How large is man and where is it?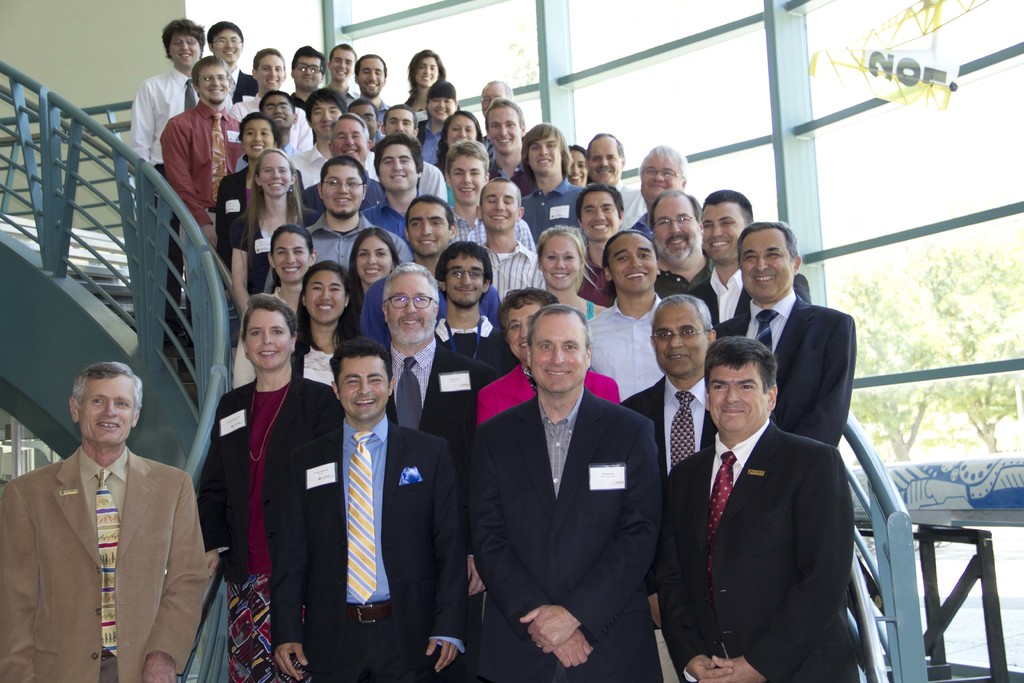
Bounding box: bbox(660, 334, 856, 682).
